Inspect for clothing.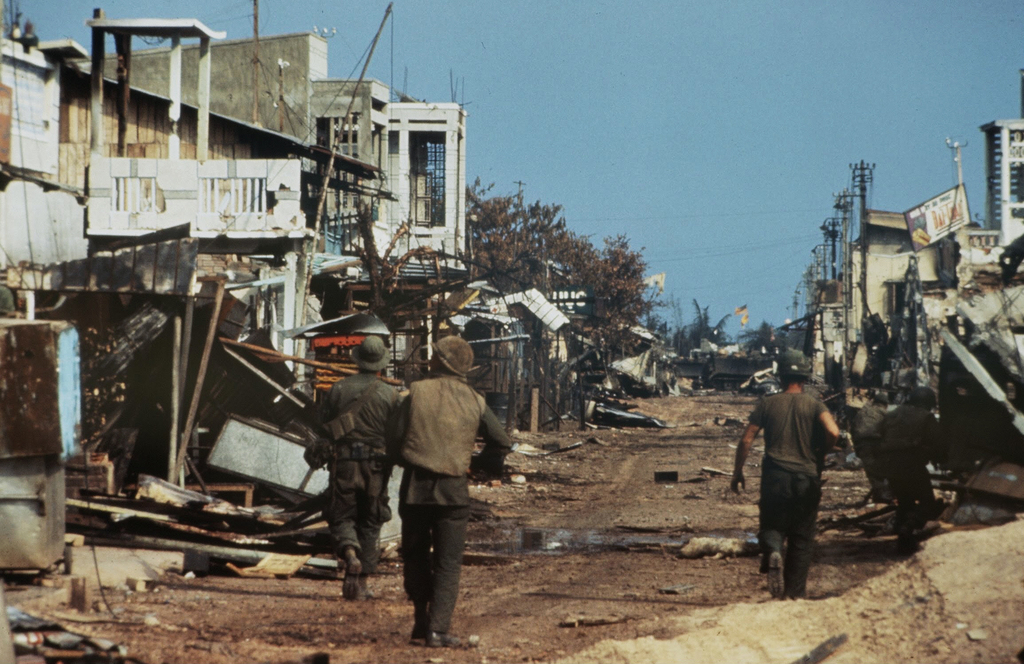
Inspection: l=388, t=366, r=507, b=640.
